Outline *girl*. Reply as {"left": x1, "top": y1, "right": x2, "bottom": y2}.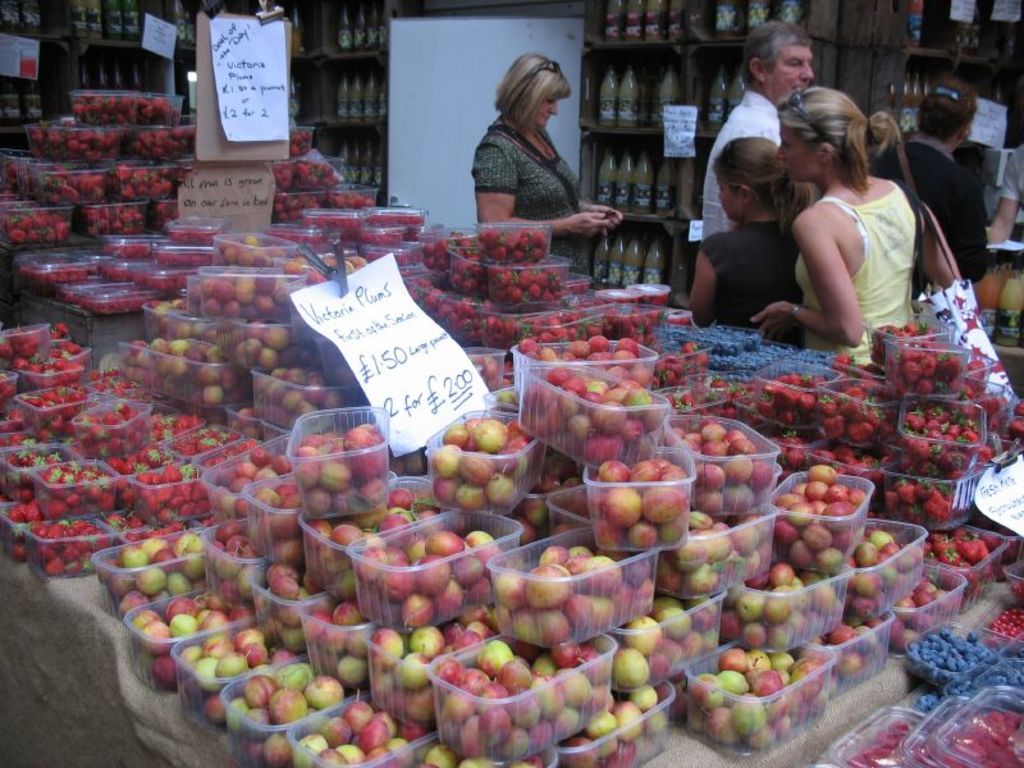
{"left": 687, "top": 136, "right": 801, "bottom": 349}.
